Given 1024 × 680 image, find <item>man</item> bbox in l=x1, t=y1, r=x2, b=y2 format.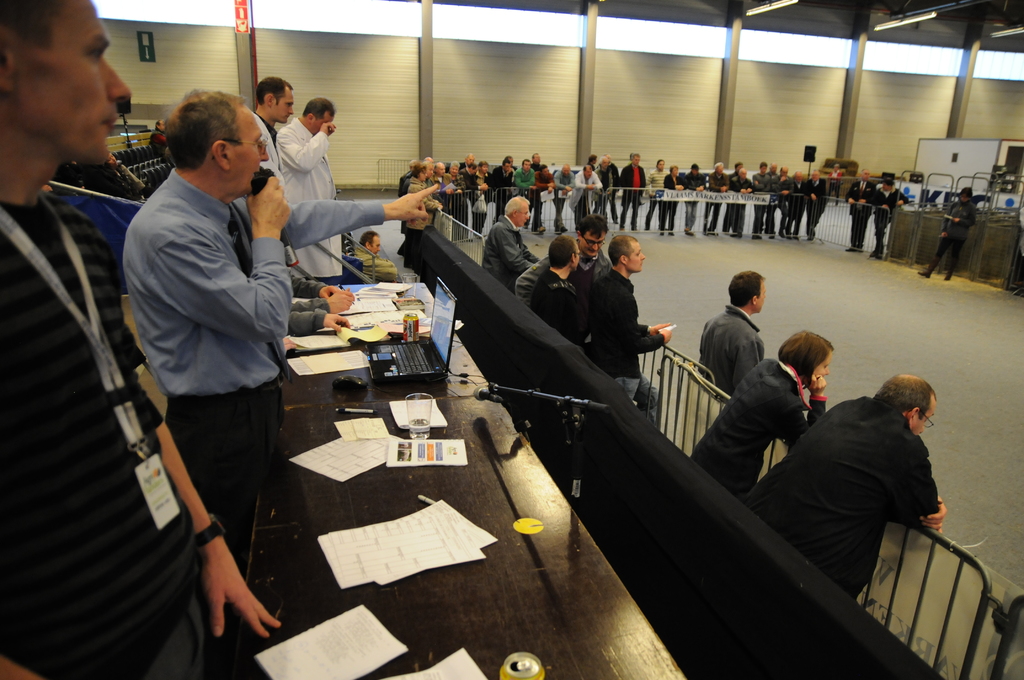
l=788, t=168, r=805, b=242.
